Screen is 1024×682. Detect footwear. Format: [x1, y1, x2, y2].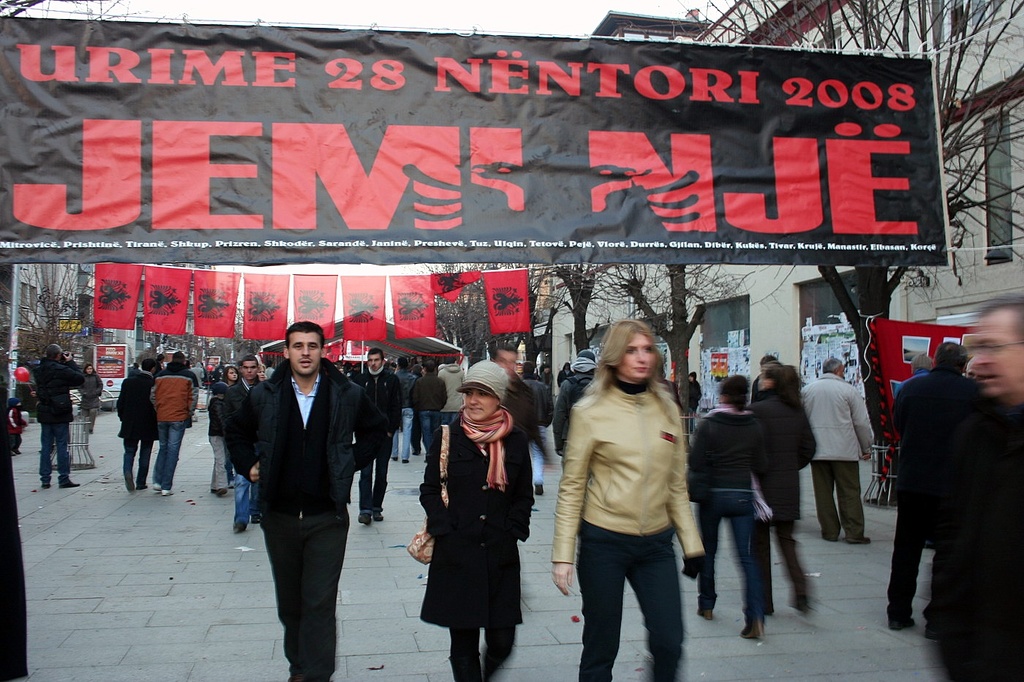
[376, 510, 380, 521].
